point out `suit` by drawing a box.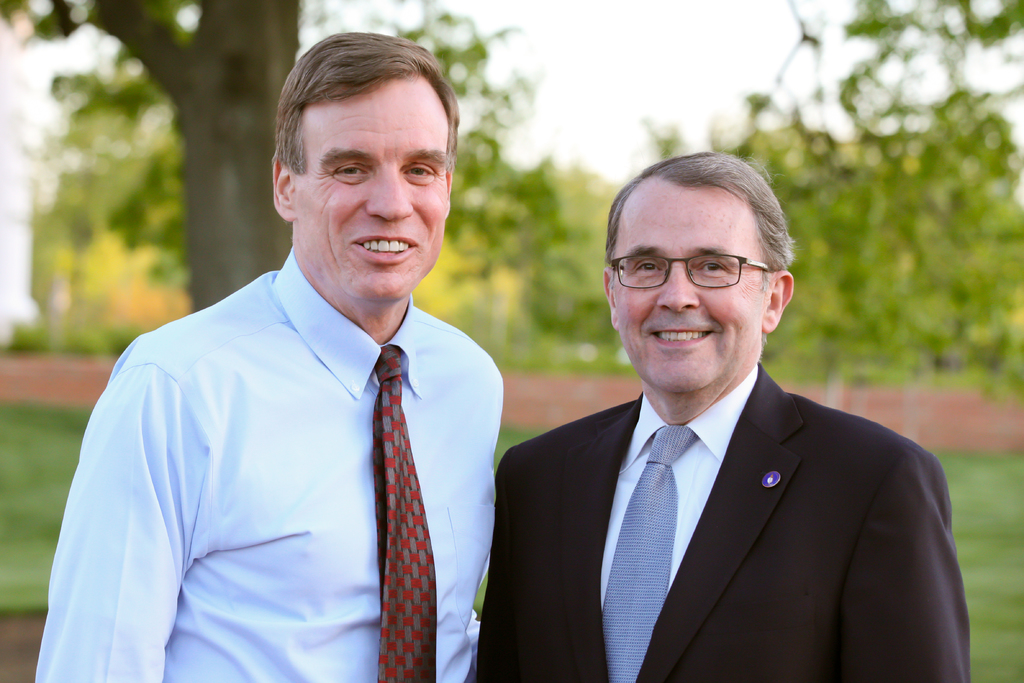
<bbox>472, 361, 972, 682</bbox>.
